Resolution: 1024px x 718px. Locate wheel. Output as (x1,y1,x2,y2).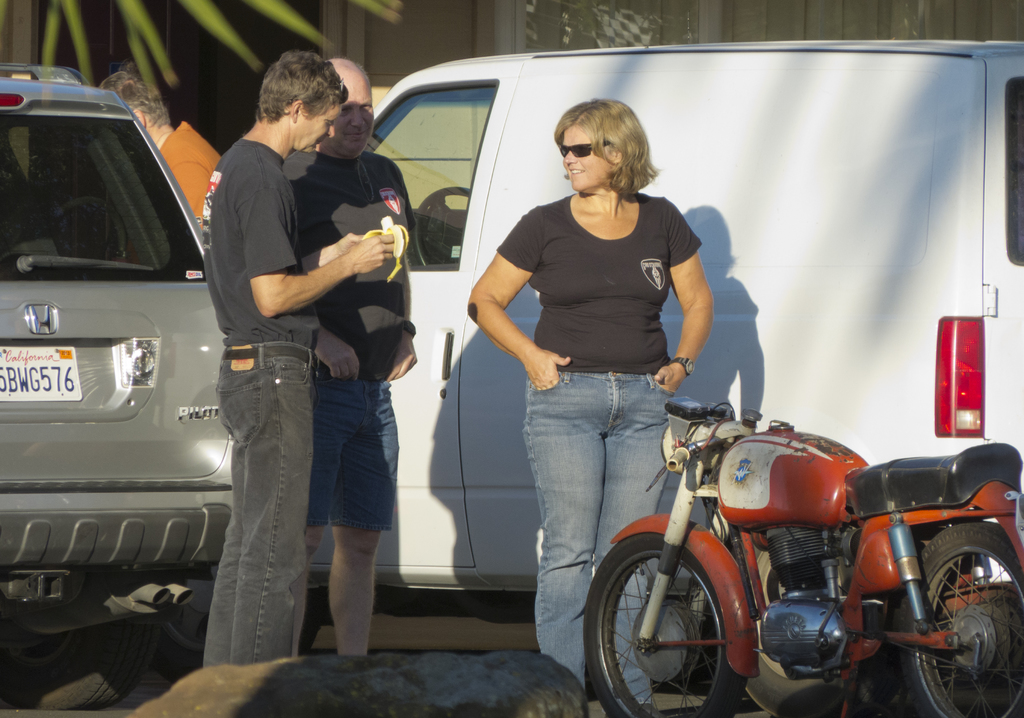
(151,584,323,683).
